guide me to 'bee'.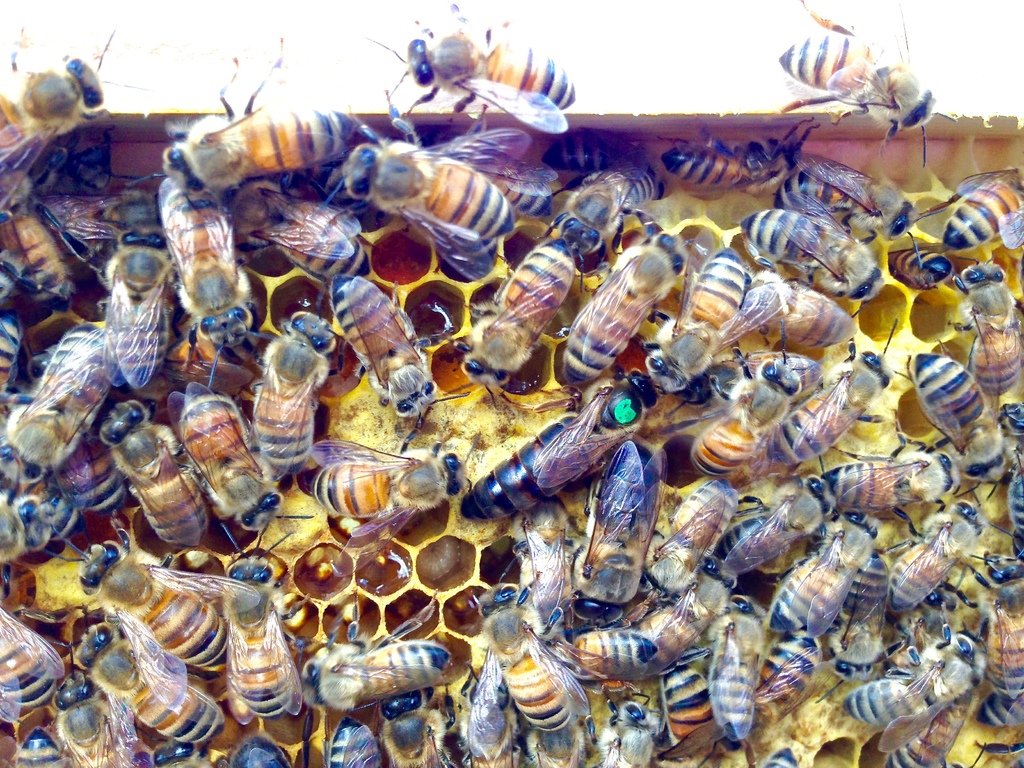
Guidance: <box>770,154,915,273</box>.
